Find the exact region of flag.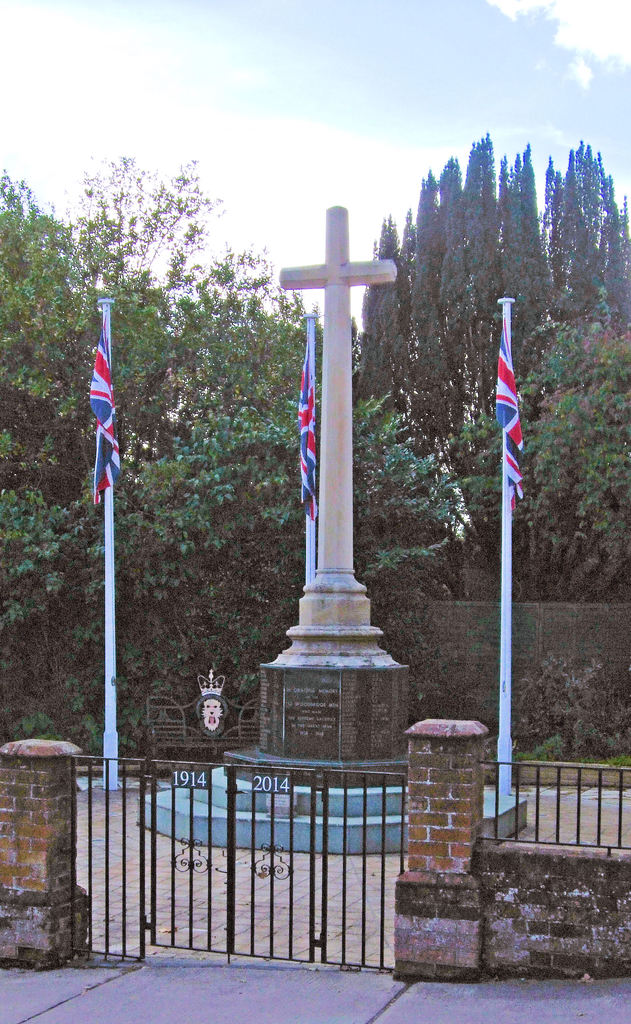
Exact region: 88:300:126:515.
